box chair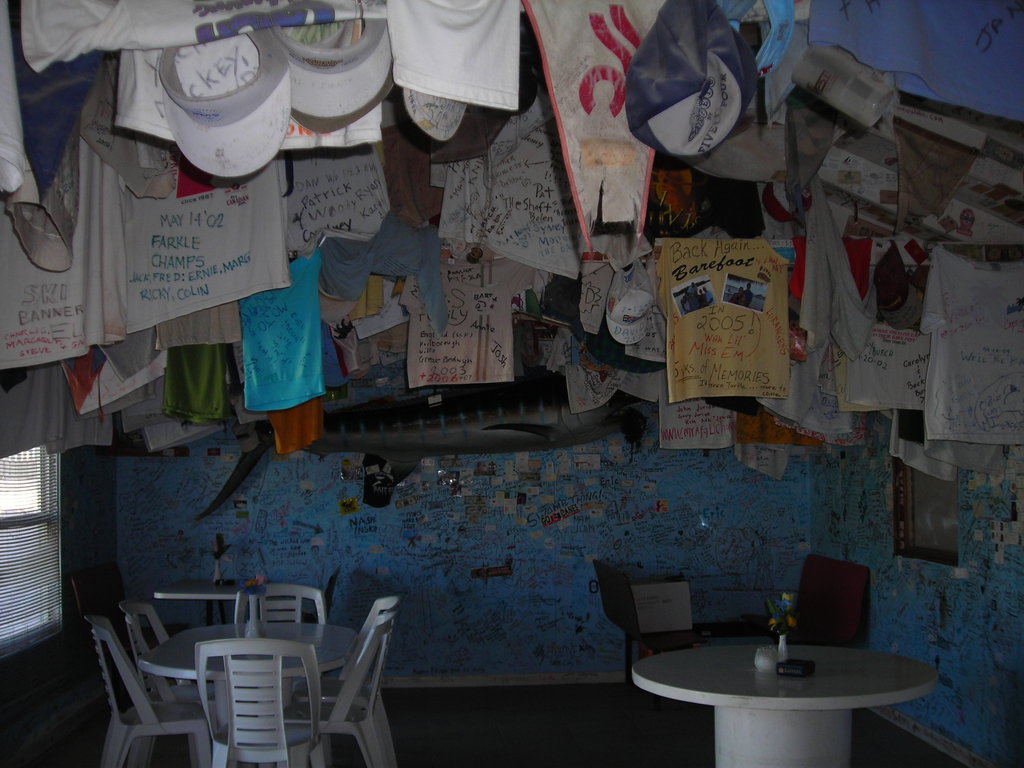
x1=290, y1=613, x2=396, y2=767
